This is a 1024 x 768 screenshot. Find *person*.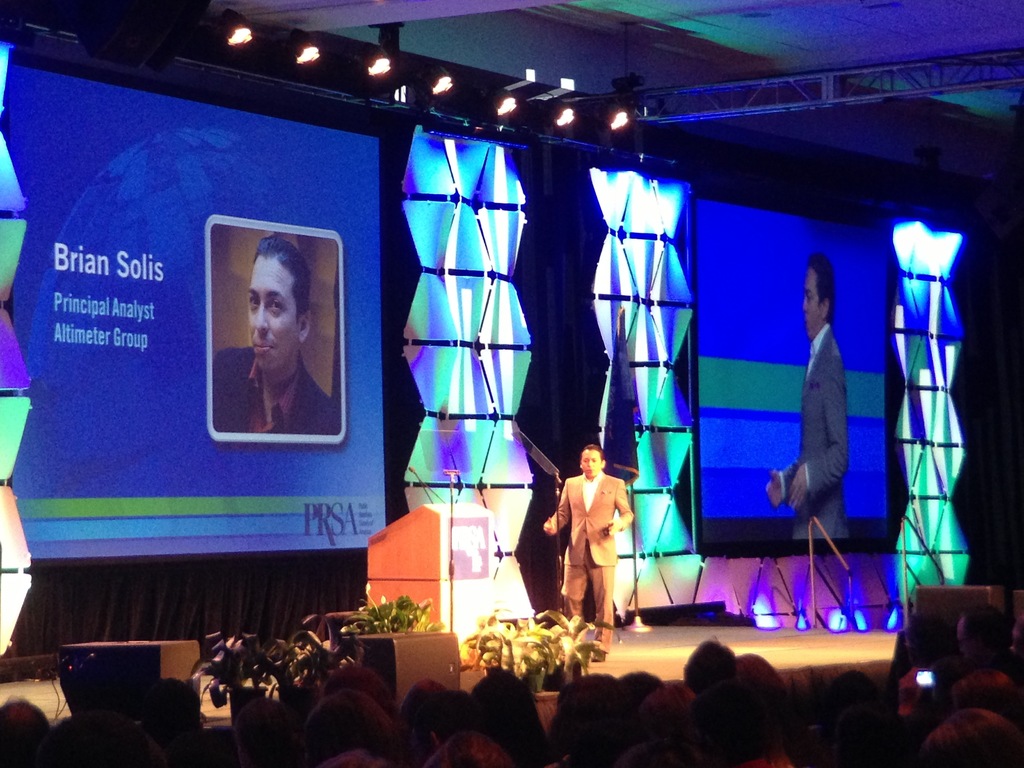
Bounding box: select_region(212, 236, 335, 434).
